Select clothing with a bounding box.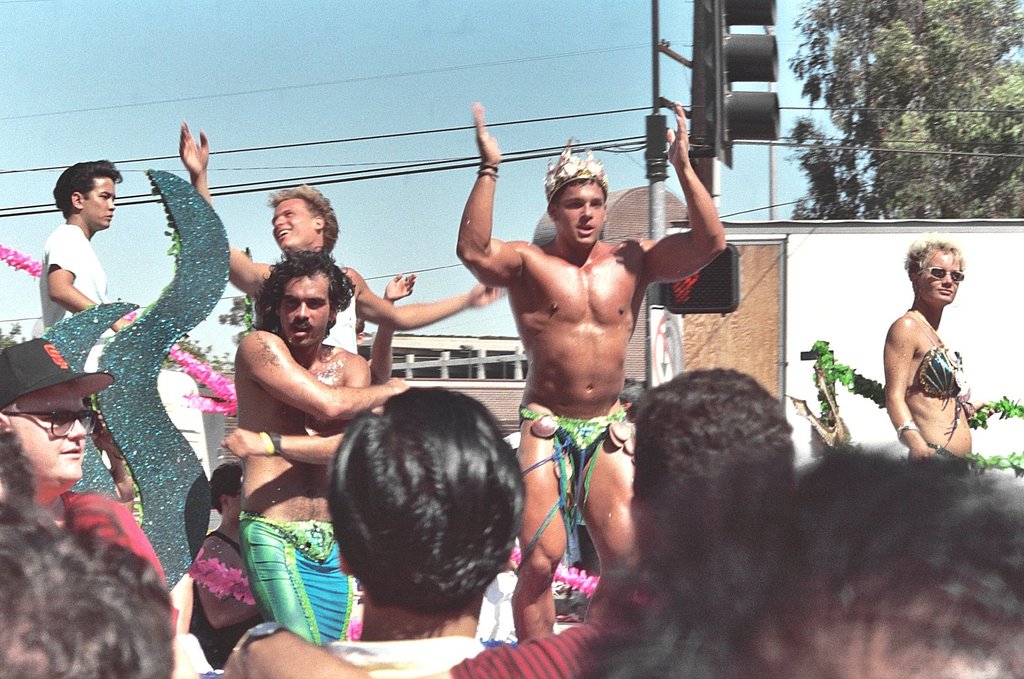
(27, 203, 111, 331).
